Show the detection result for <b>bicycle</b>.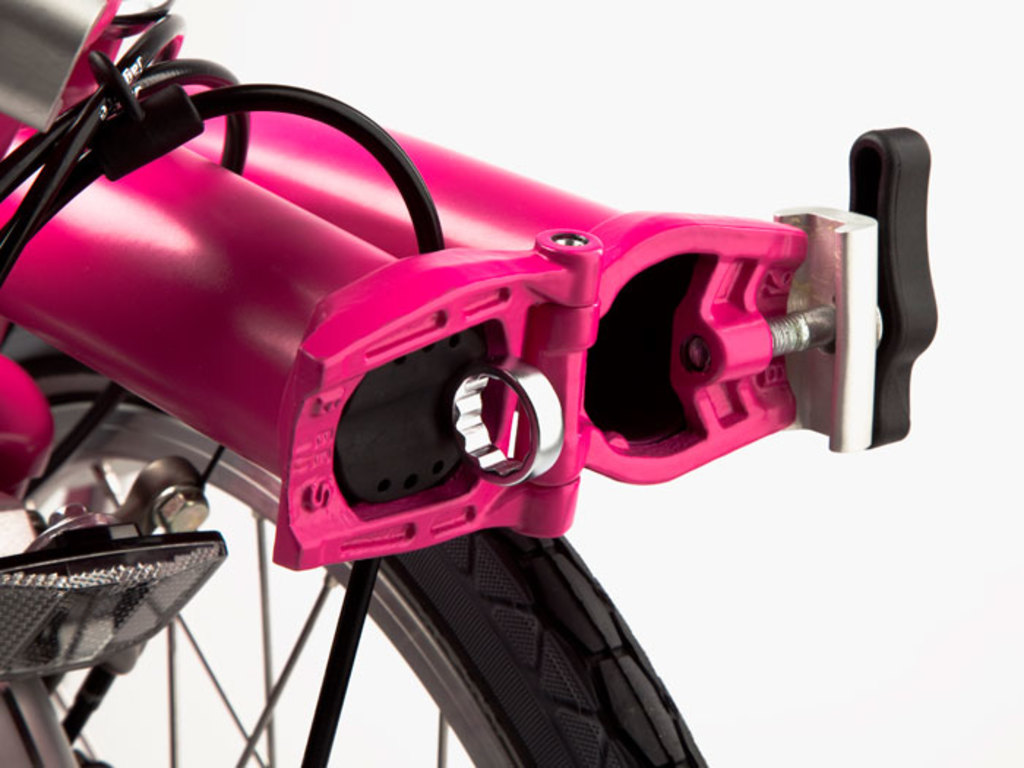
bbox(0, 0, 938, 767).
